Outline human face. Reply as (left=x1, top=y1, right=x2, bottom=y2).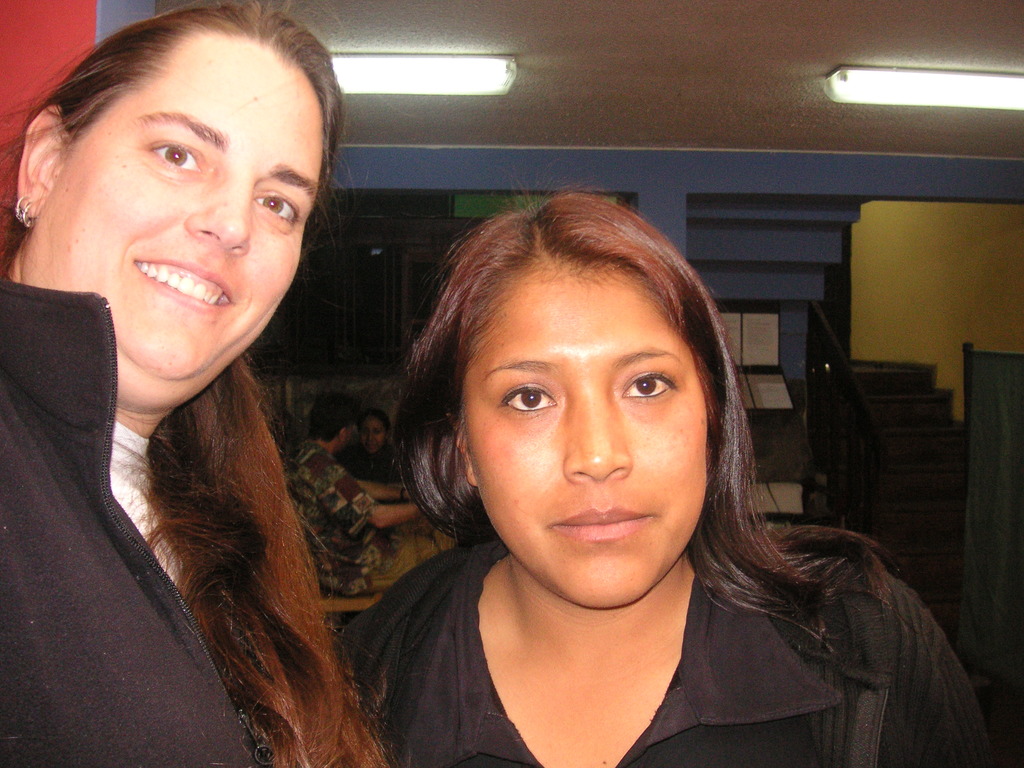
(left=42, top=35, right=318, bottom=378).
